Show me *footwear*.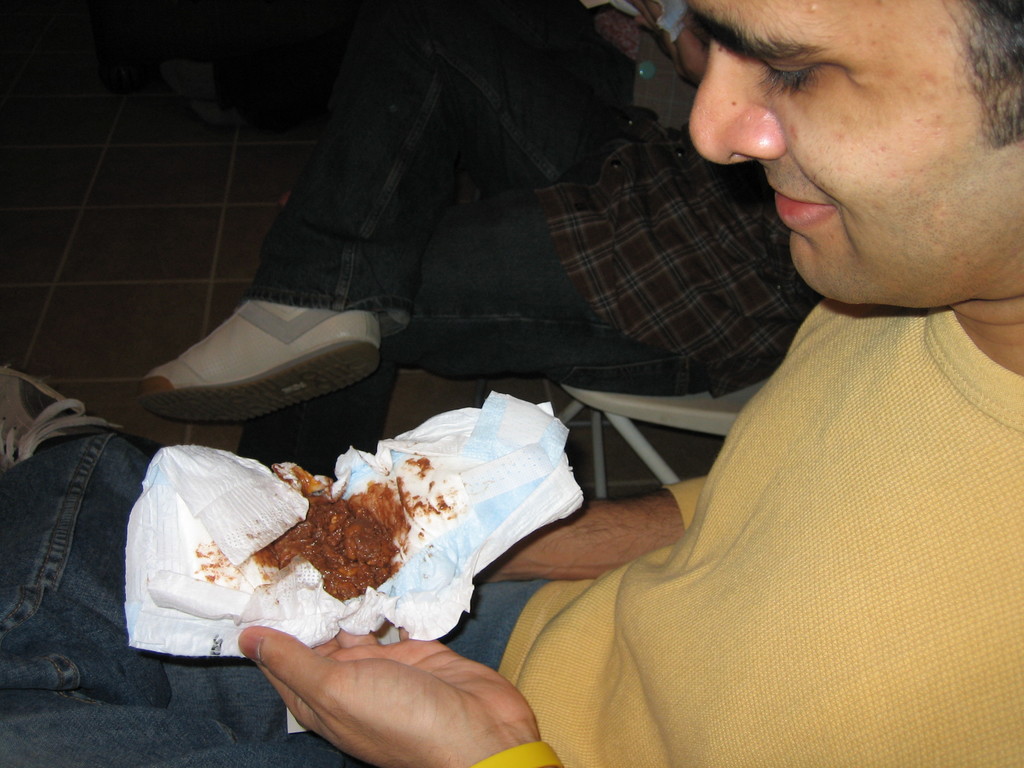
*footwear* is here: {"x1": 134, "y1": 282, "x2": 391, "y2": 387}.
